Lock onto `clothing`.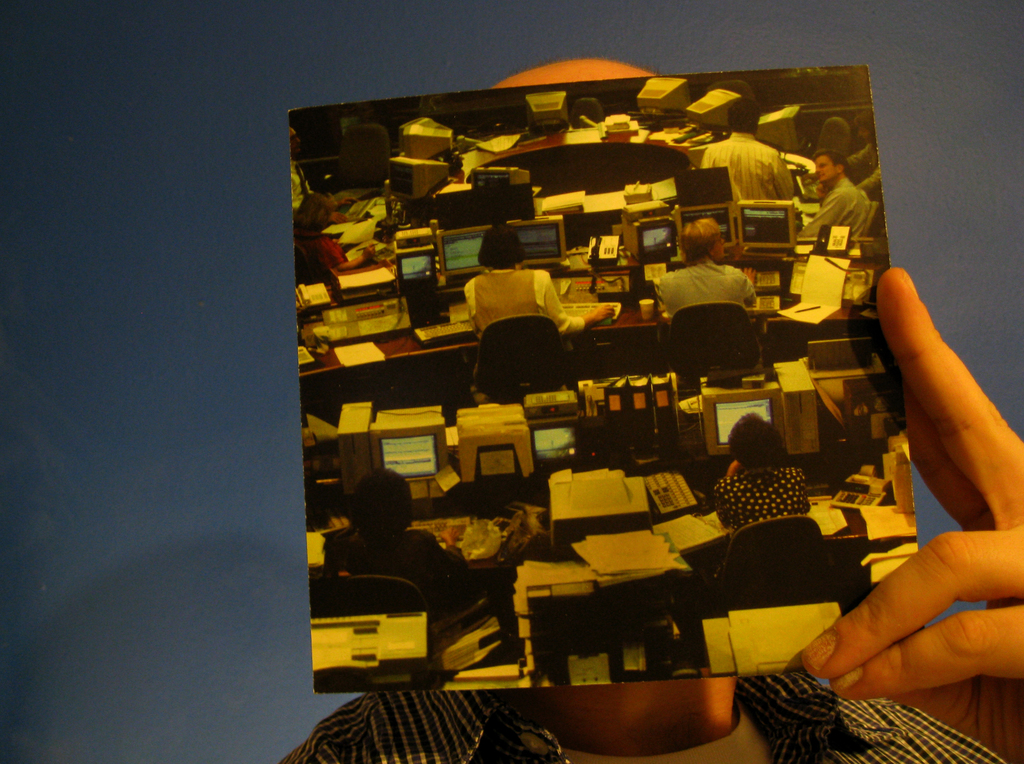
Locked: detection(307, 239, 351, 266).
